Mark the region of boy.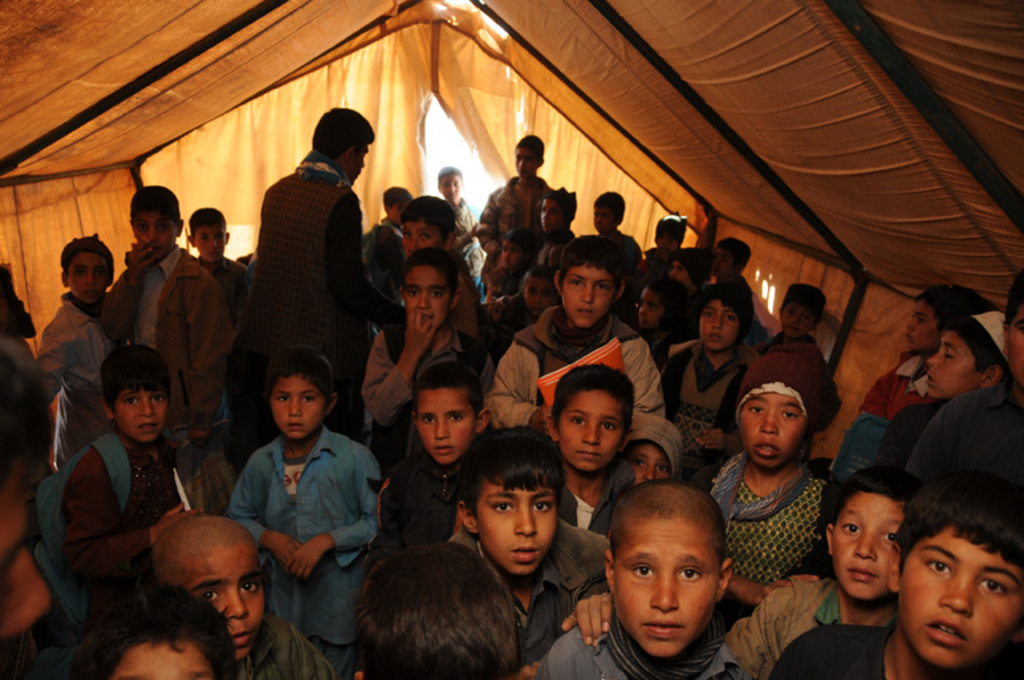
Region: <box>881,309,1008,463</box>.
